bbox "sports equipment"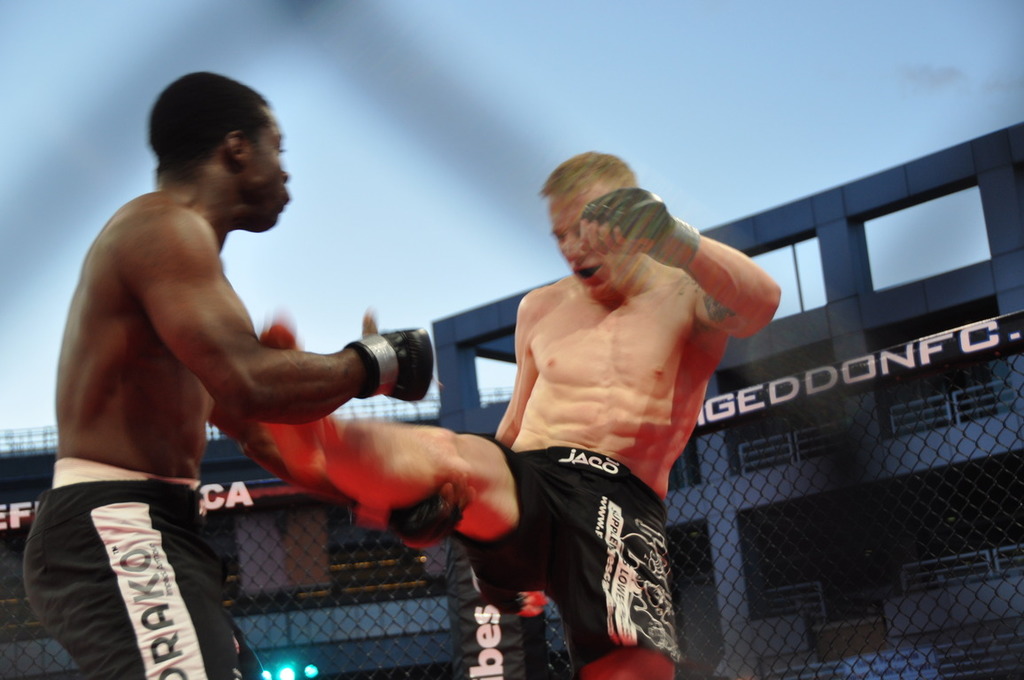
bbox(344, 327, 437, 400)
